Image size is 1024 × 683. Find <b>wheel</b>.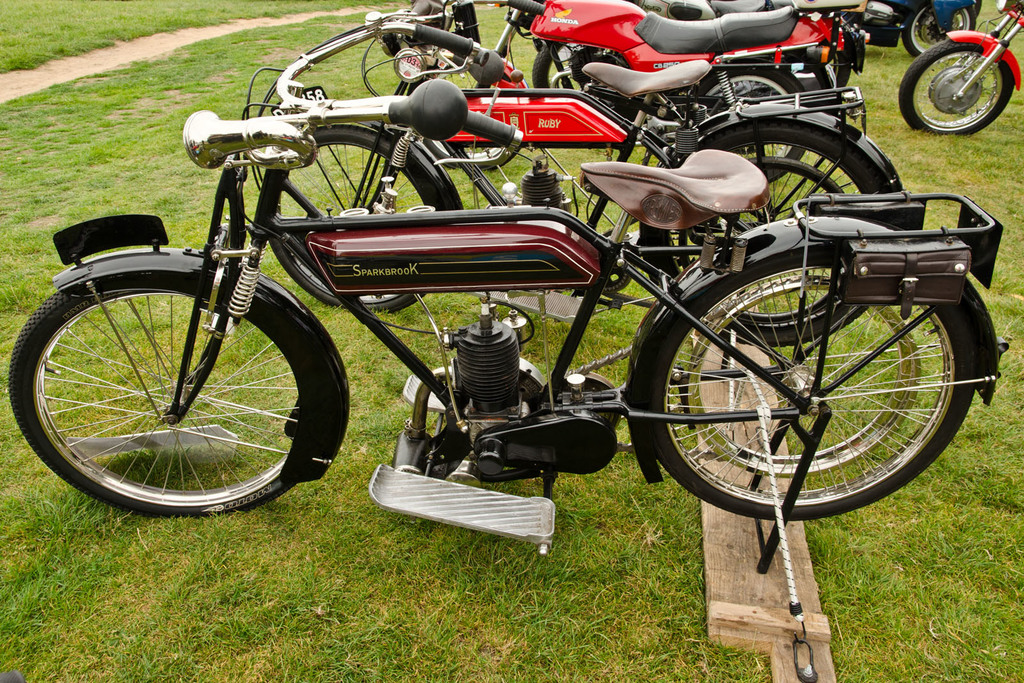
915, 29, 1015, 120.
